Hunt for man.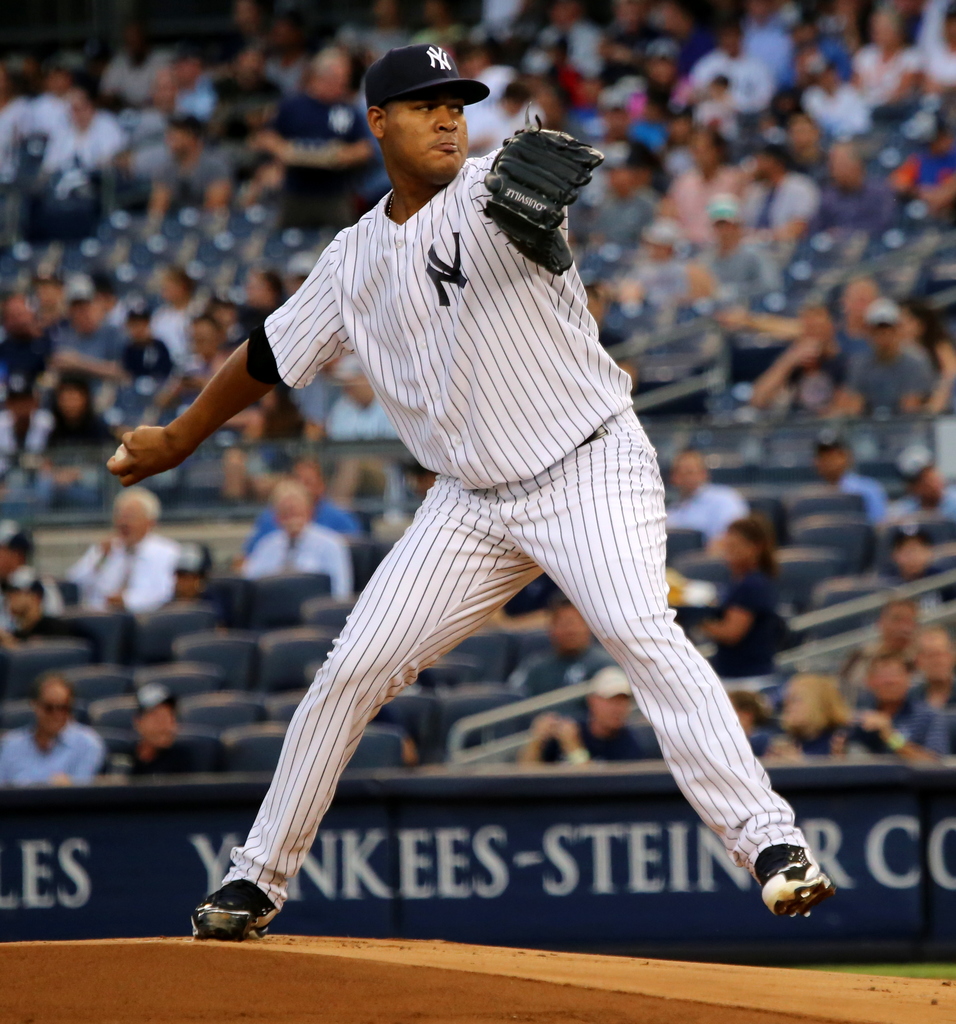
Hunted down at x1=0 y1=672 x2=102 y2=783.
